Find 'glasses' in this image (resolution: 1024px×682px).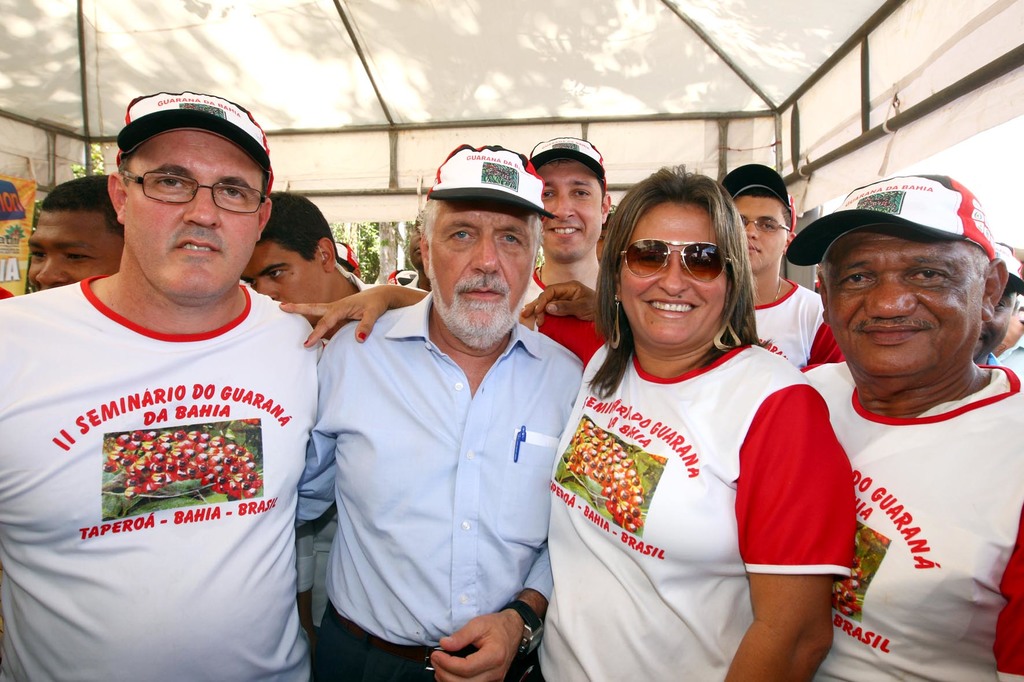
(x1=119, y1=169, x2=271, y2=218).
